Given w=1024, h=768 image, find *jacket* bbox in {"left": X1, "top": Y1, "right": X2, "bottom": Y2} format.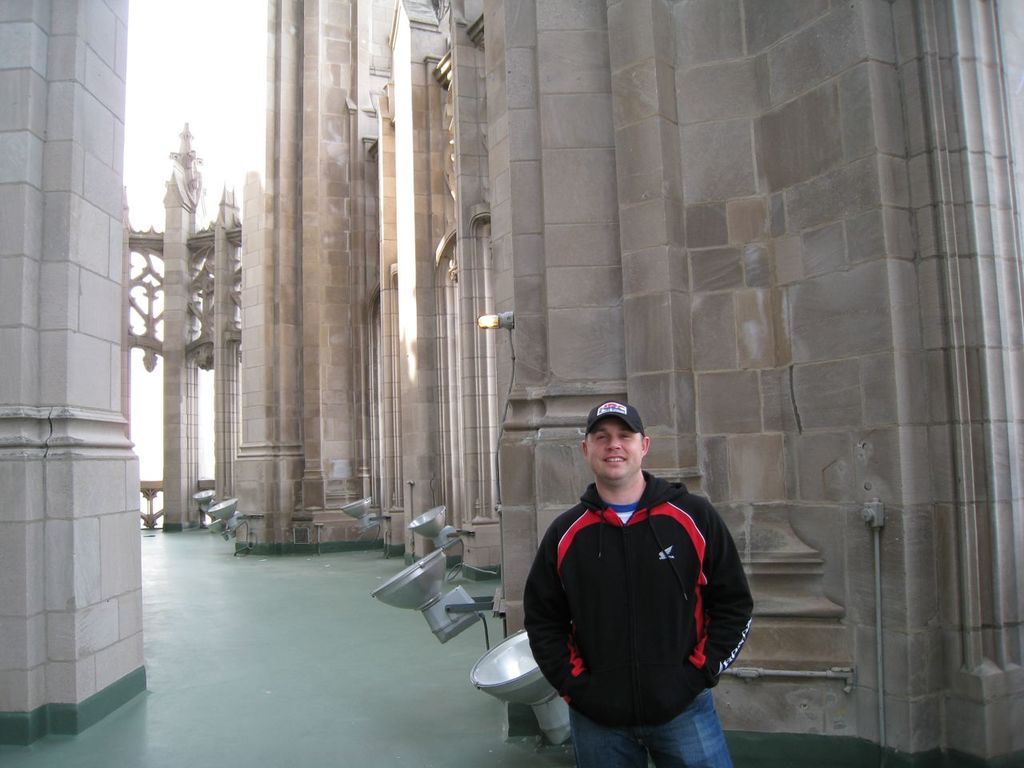
{"left": 511, "top": 438, "right": 728, "bottom": 741}.
